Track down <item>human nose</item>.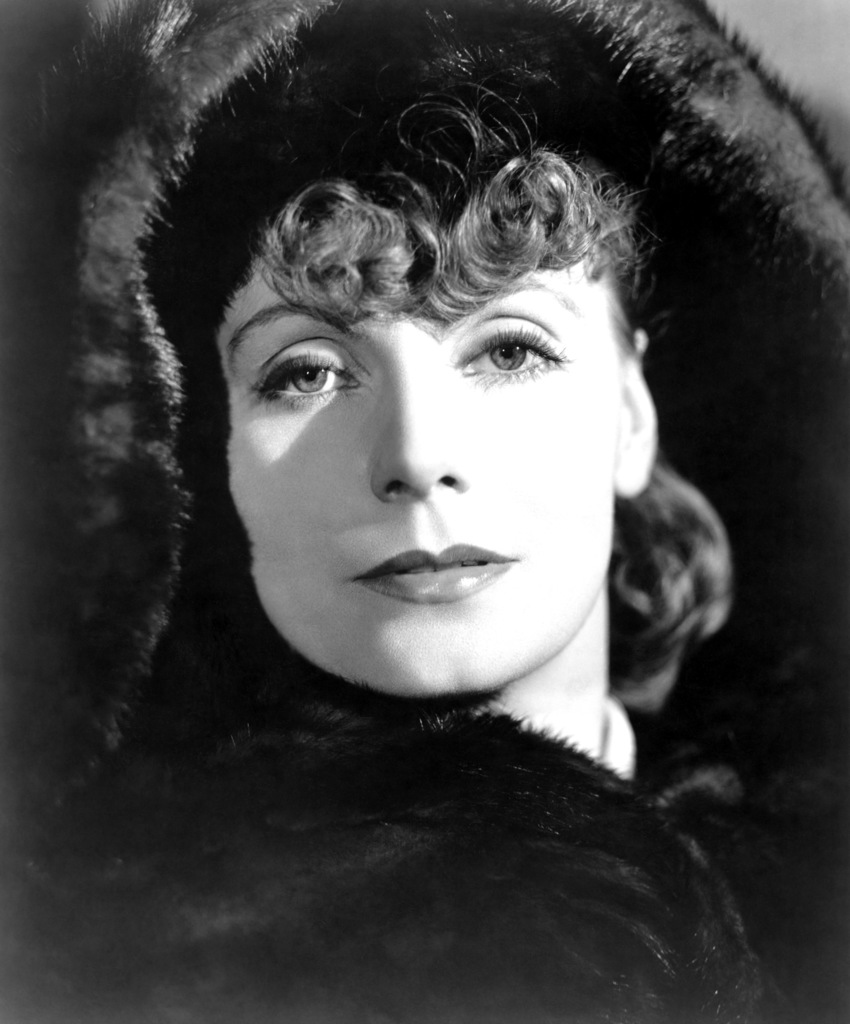
Tracked to pyautogui.locateOnScreen(371, 376, 475, 502).
